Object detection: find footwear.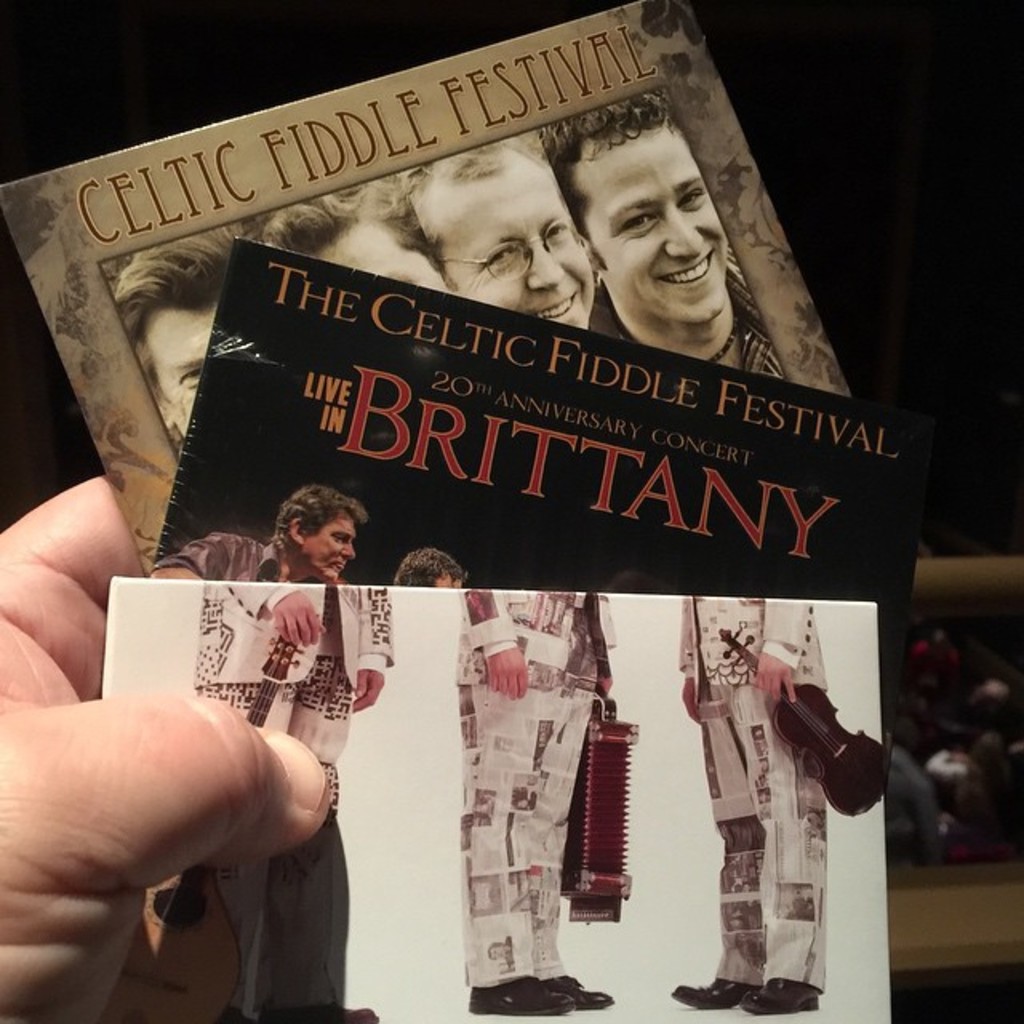
662, 974, 757, 1013.
